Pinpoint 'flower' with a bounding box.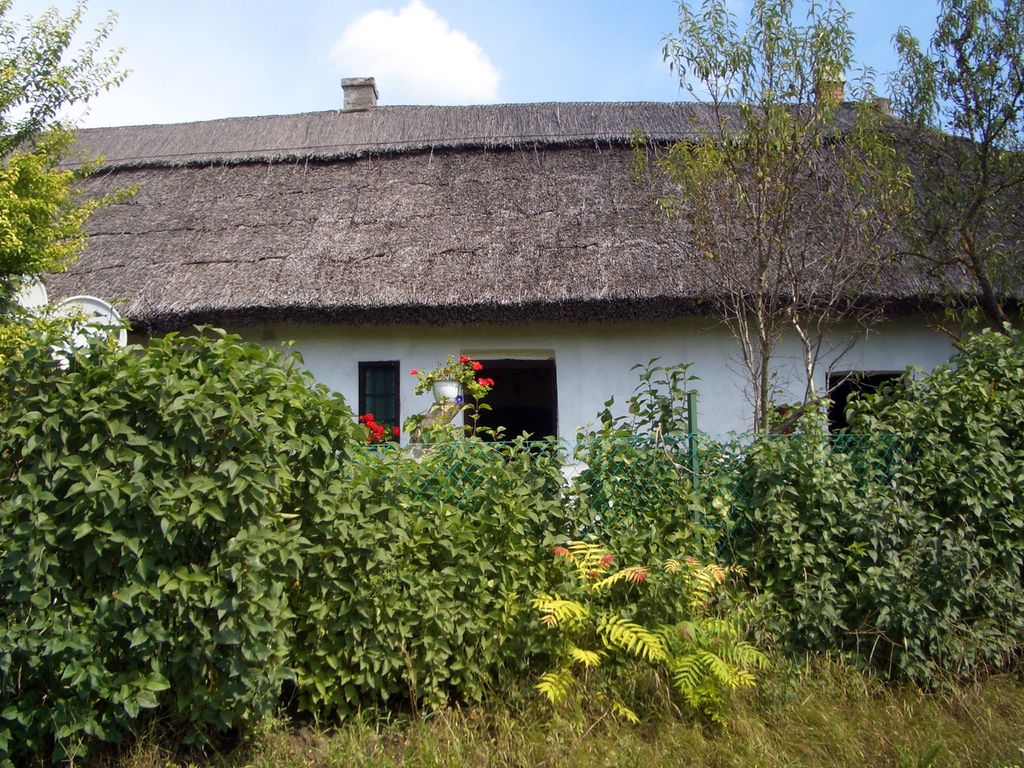
bbox=[484, 377, 498, 386].
